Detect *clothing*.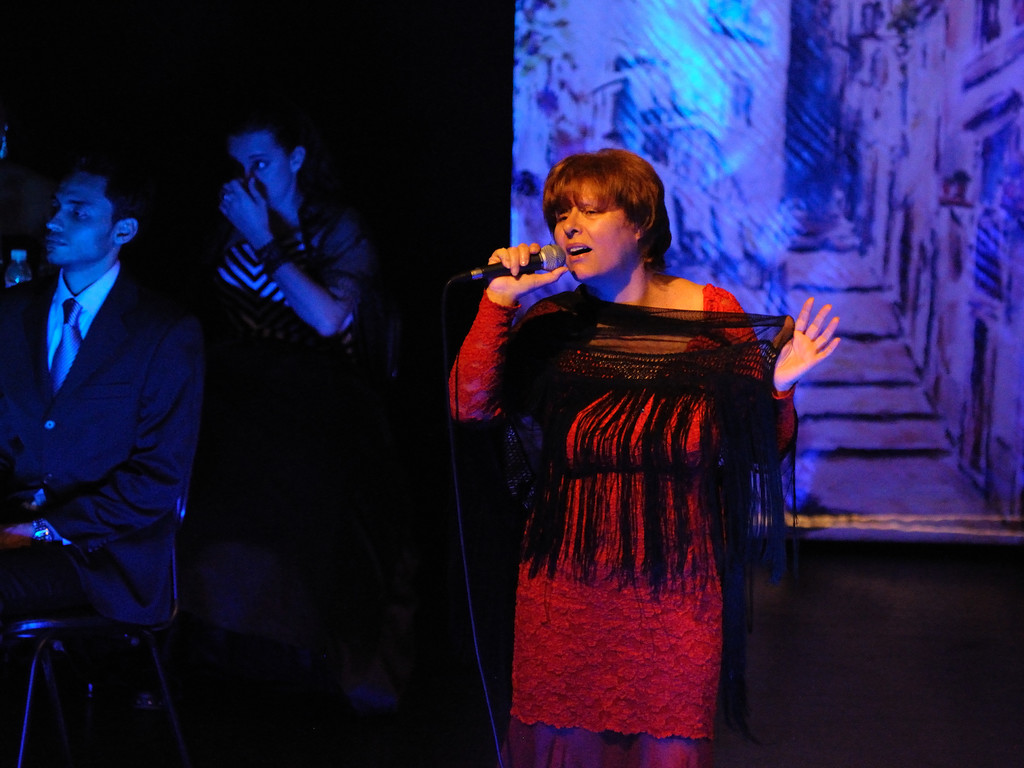
Detected at (201,200,364,348).
